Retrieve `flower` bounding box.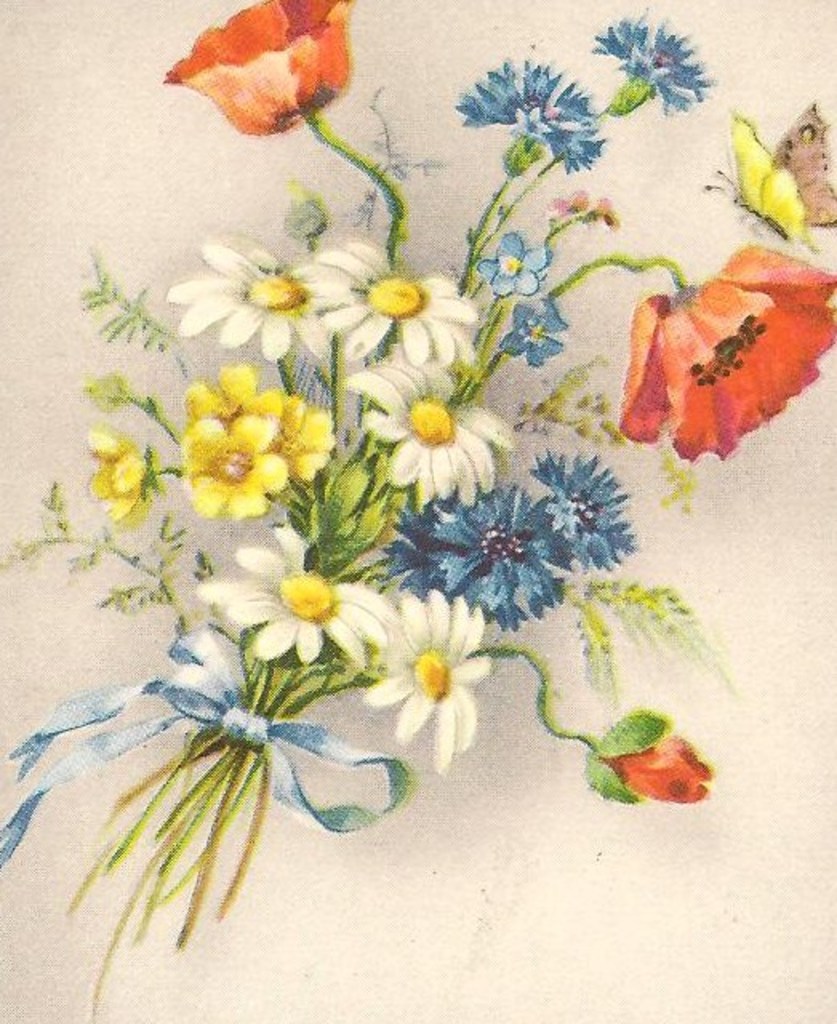
Bounding box: select_region(363, 597, 491, 768).
